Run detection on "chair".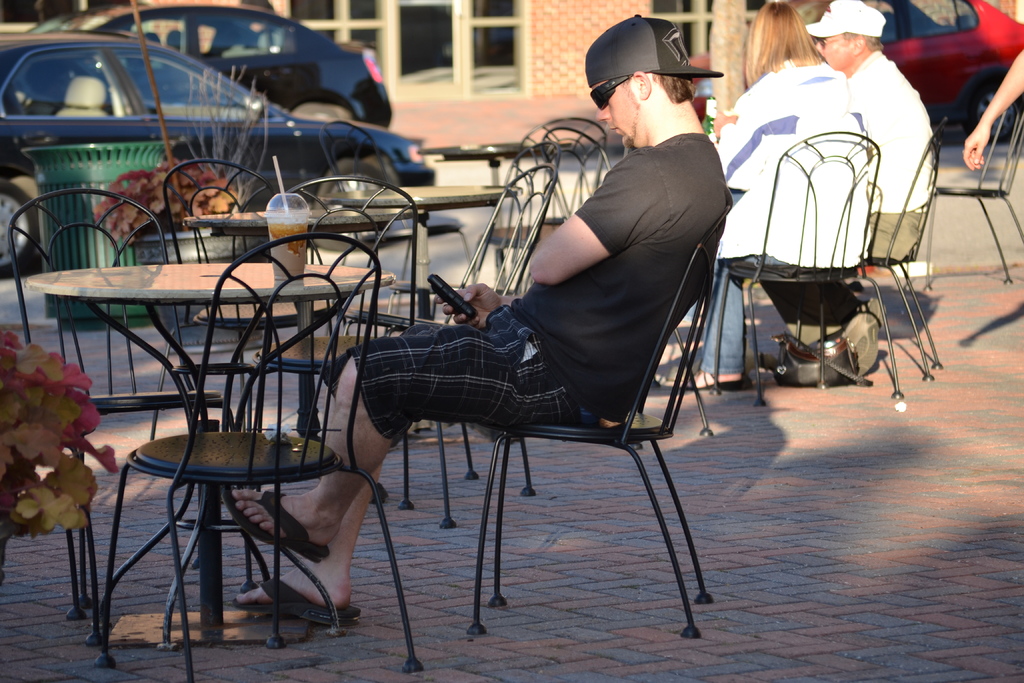
Result: [x1=467, y1=186, x2=732, y2=638].
